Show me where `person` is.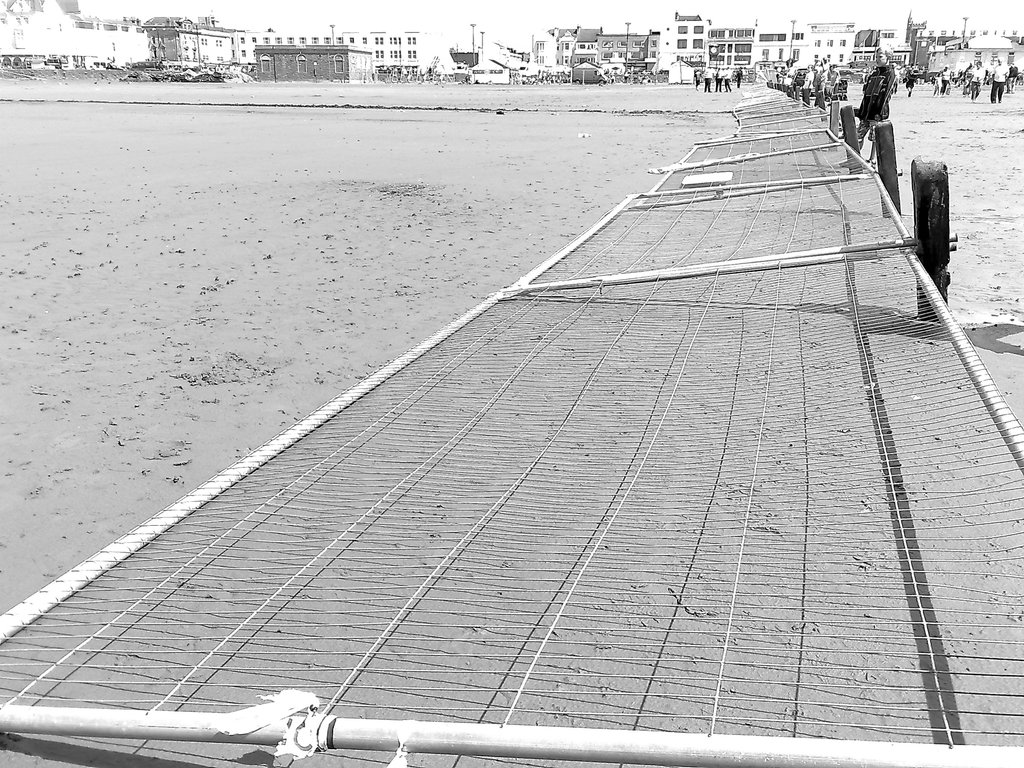
`person` is at locate(941, 66, 948, 93).
